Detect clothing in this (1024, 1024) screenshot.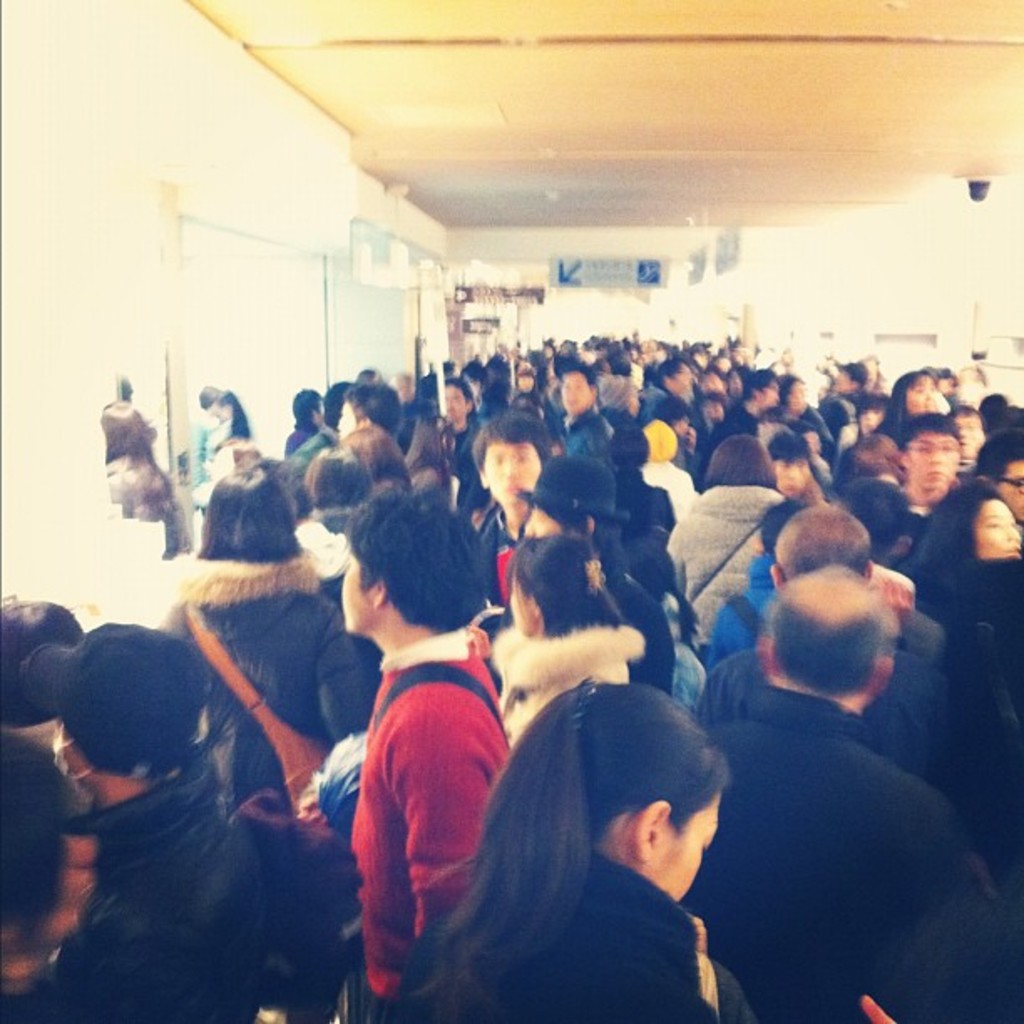
Detection: <box>50,758,254,1022</box>.
